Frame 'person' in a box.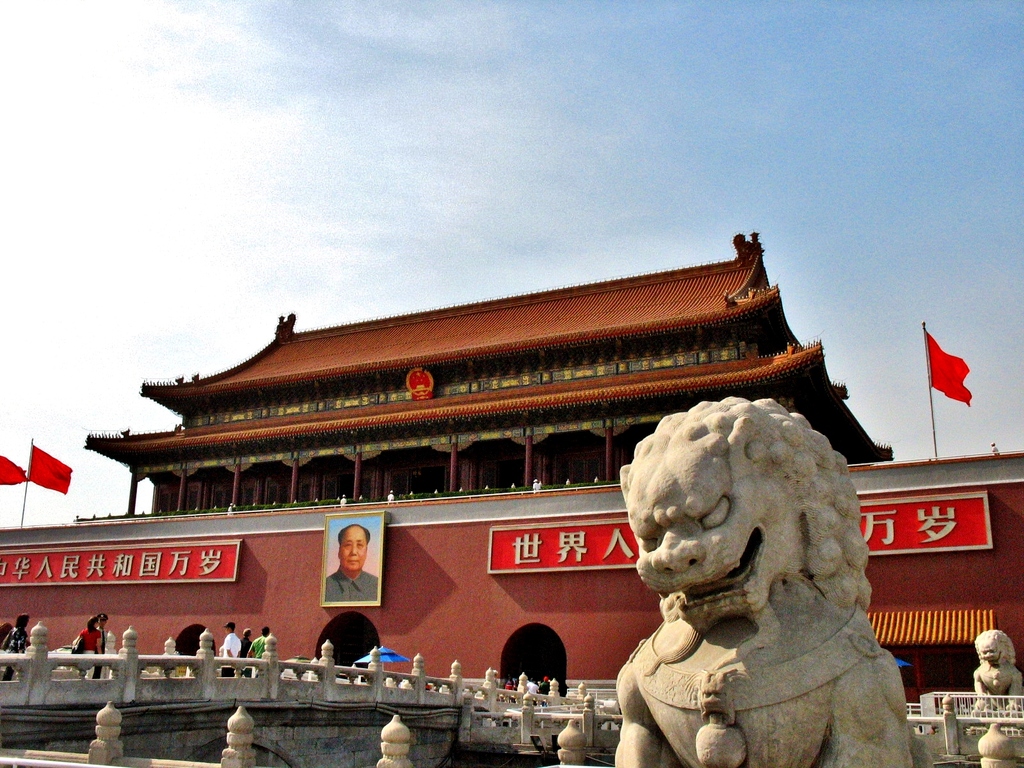
(78,614,104,682).
